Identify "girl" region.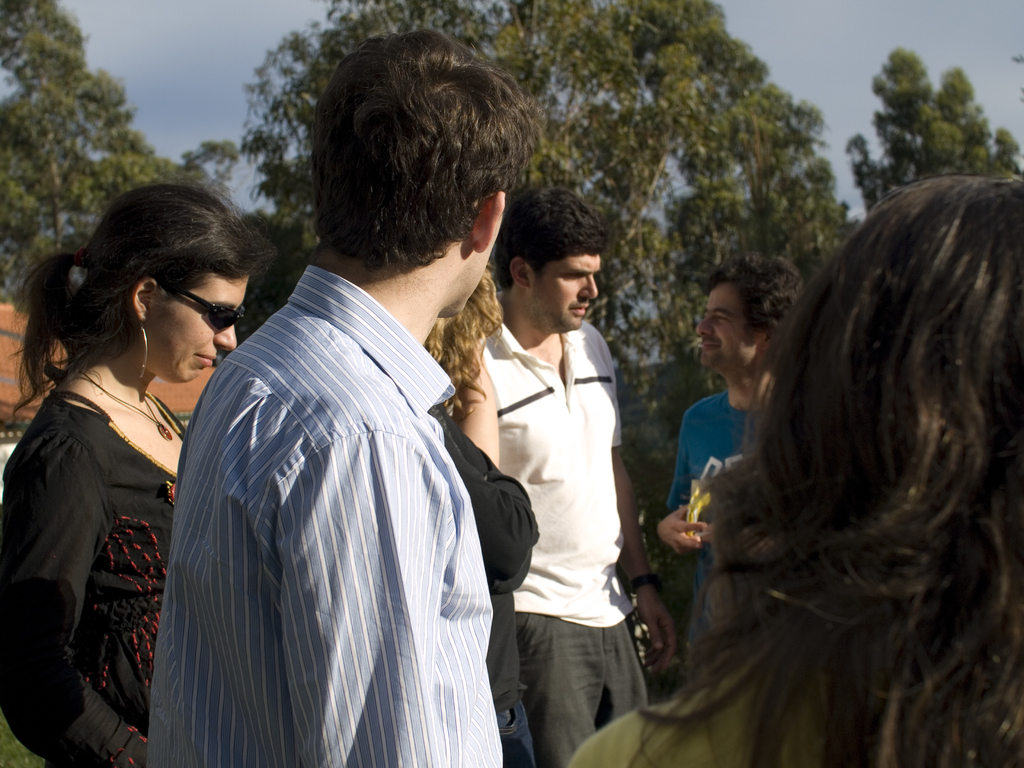
Region: bbox(0, 184, 274, 765).
